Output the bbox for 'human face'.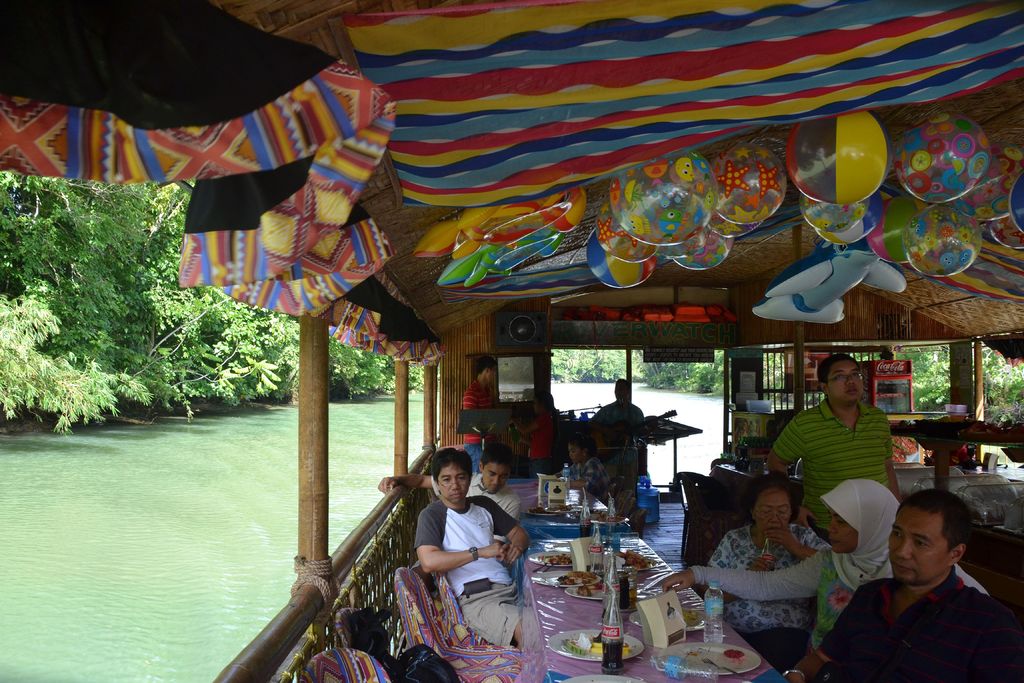
434/462/469/506.
